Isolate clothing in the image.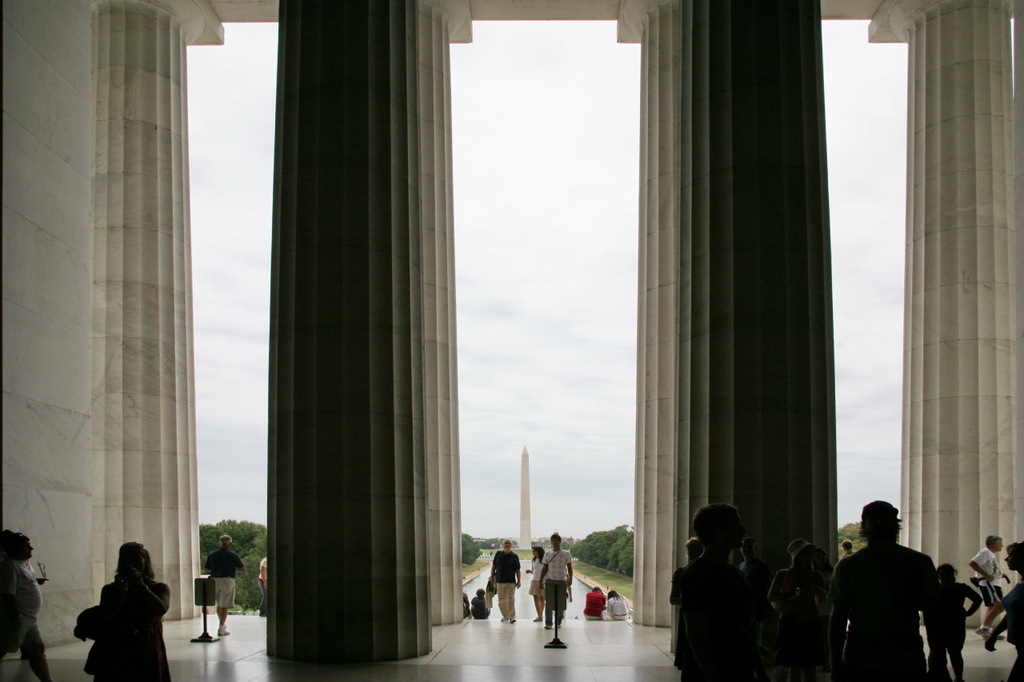
Isolated region: [left=206, top=547, right=239, bottom=606].
